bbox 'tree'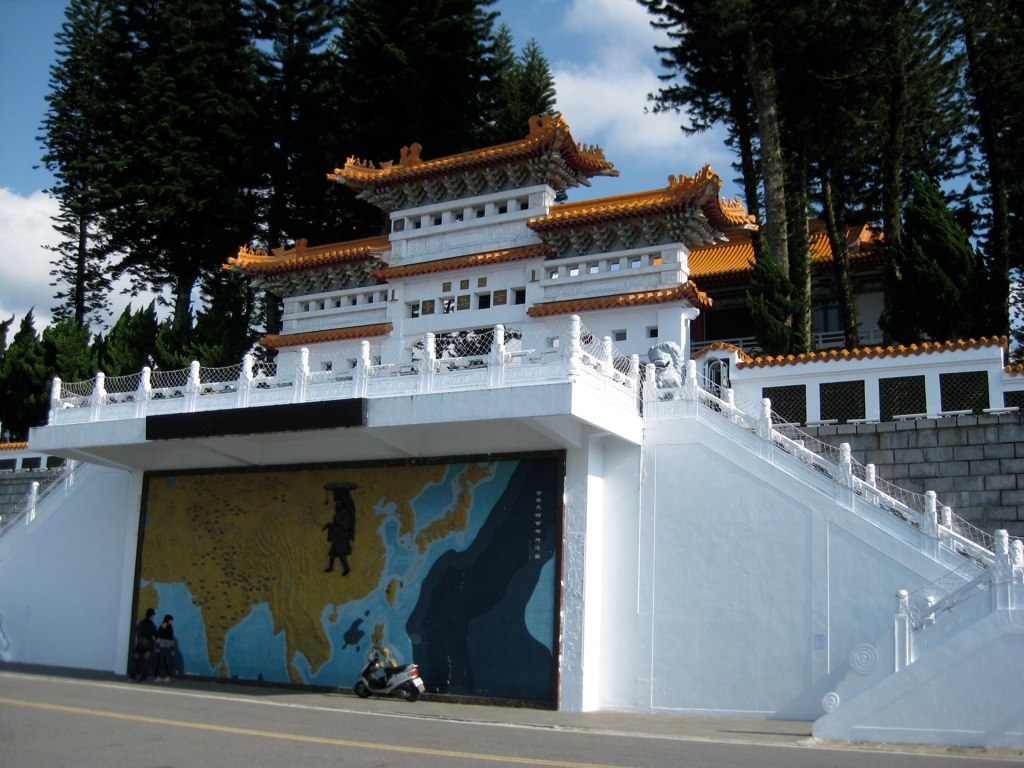
887,153,1002,408
